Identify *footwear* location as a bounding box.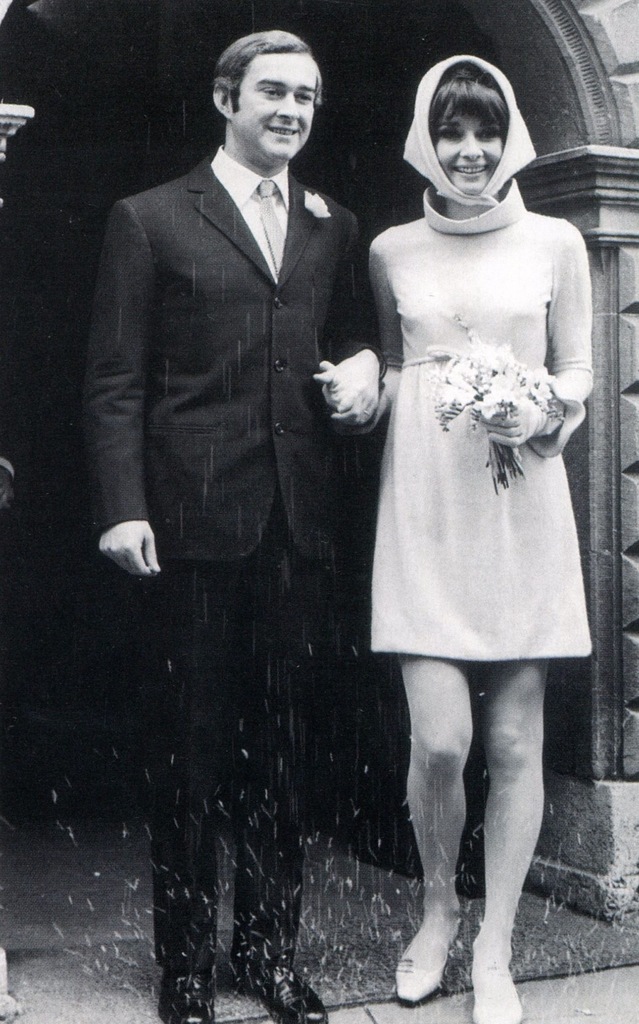
x1=468, y1=919, x2=522, y2=1022.
